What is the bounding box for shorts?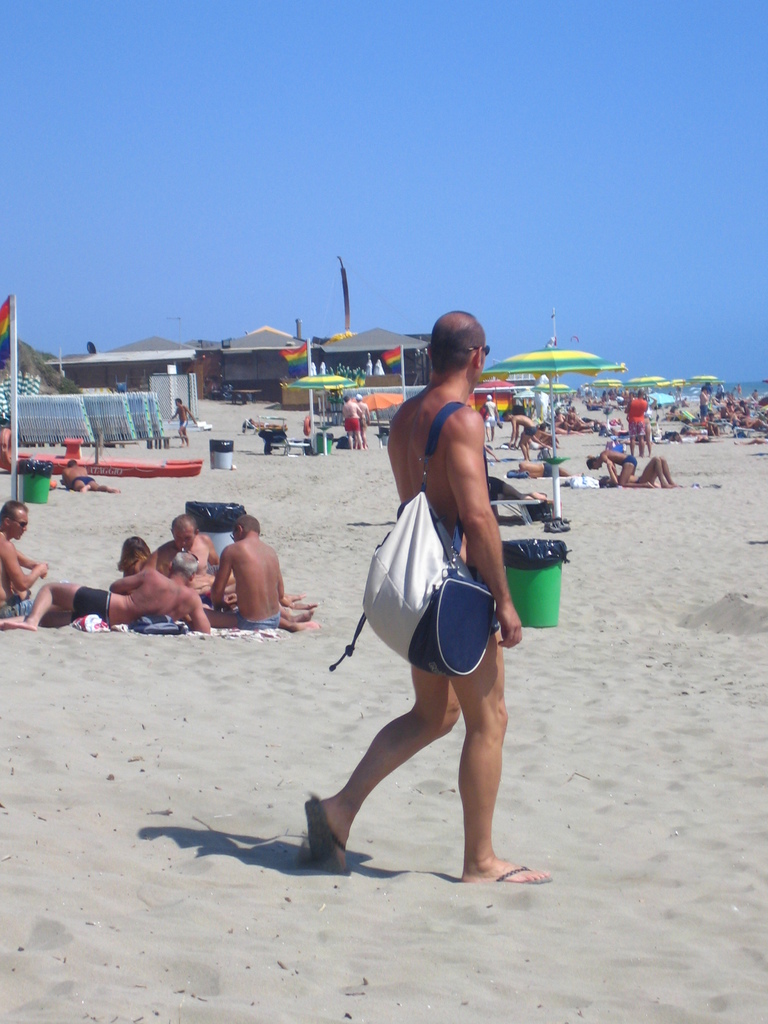
(343, 417, 361, 430).
